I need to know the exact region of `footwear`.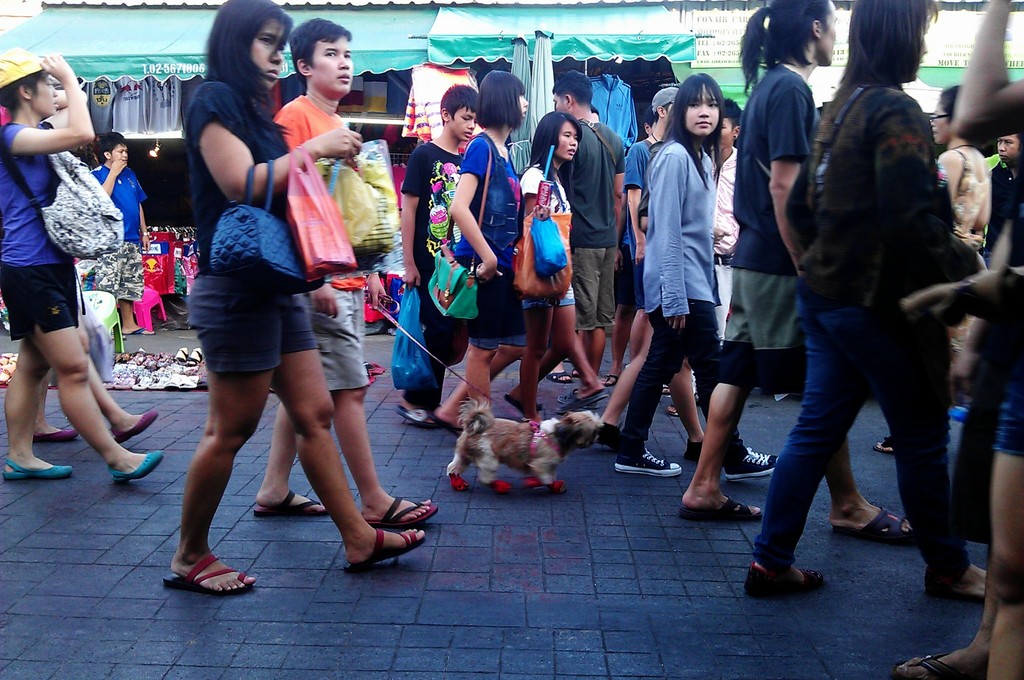
Region: [122, 327, 155, 341].
